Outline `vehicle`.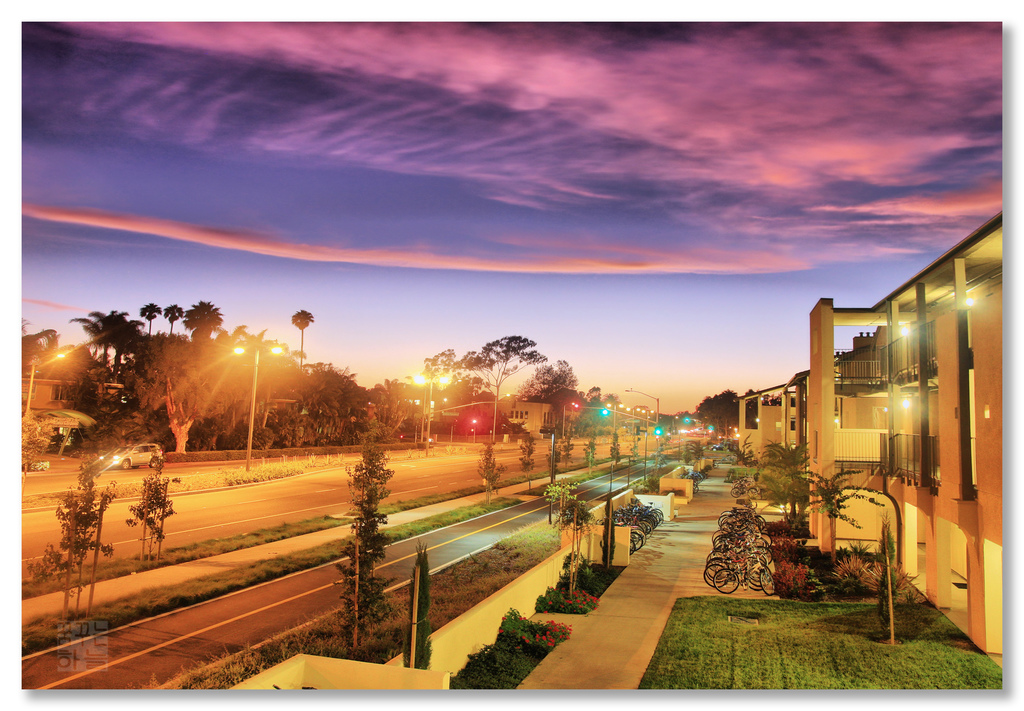
Outline: 98,441,161,470.
